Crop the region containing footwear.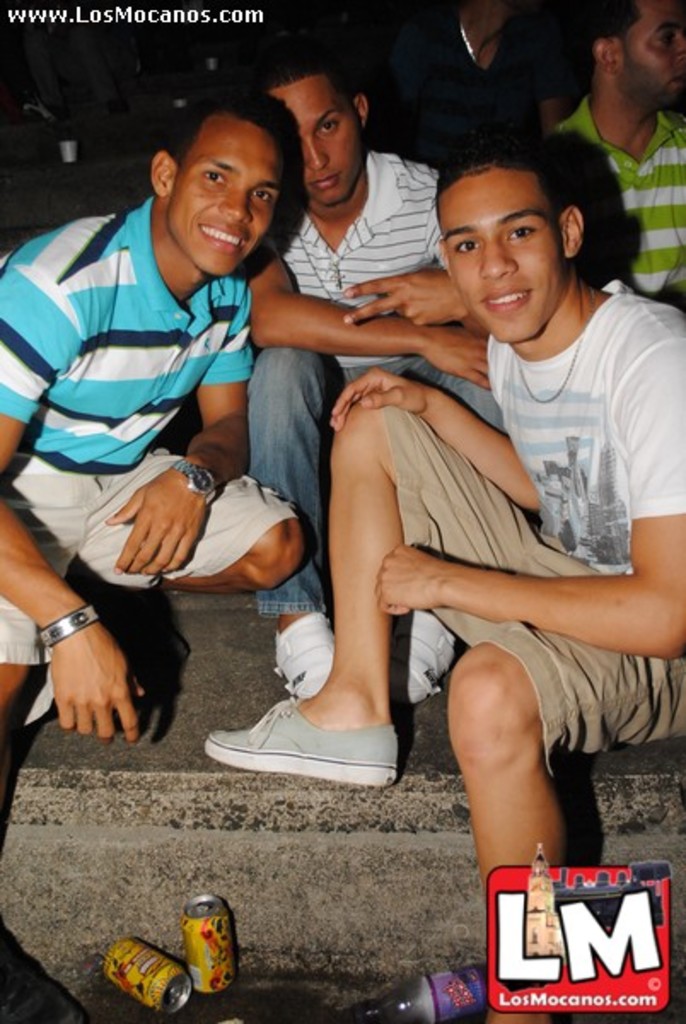
Crop region: (392,606,457,701).
